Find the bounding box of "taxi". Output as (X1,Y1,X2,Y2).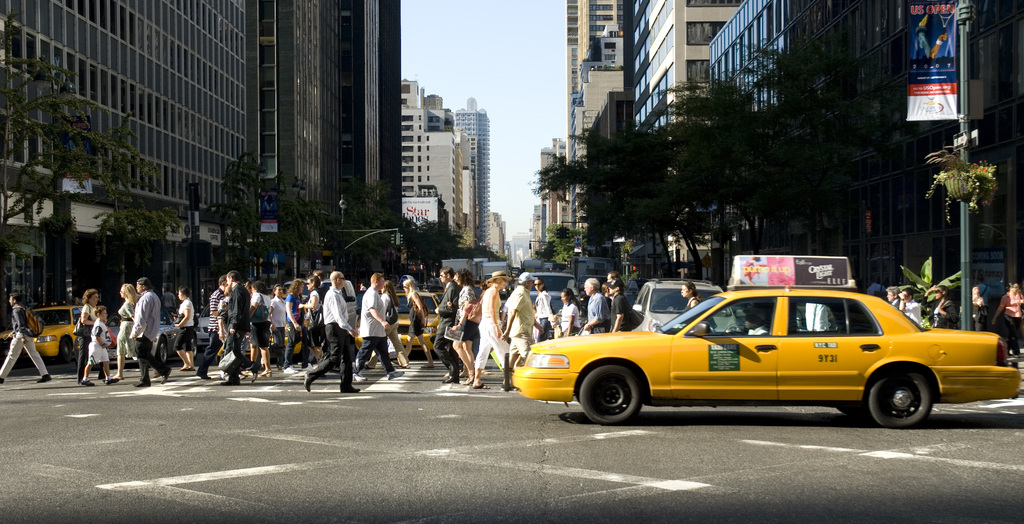
(351,292,440,358).
